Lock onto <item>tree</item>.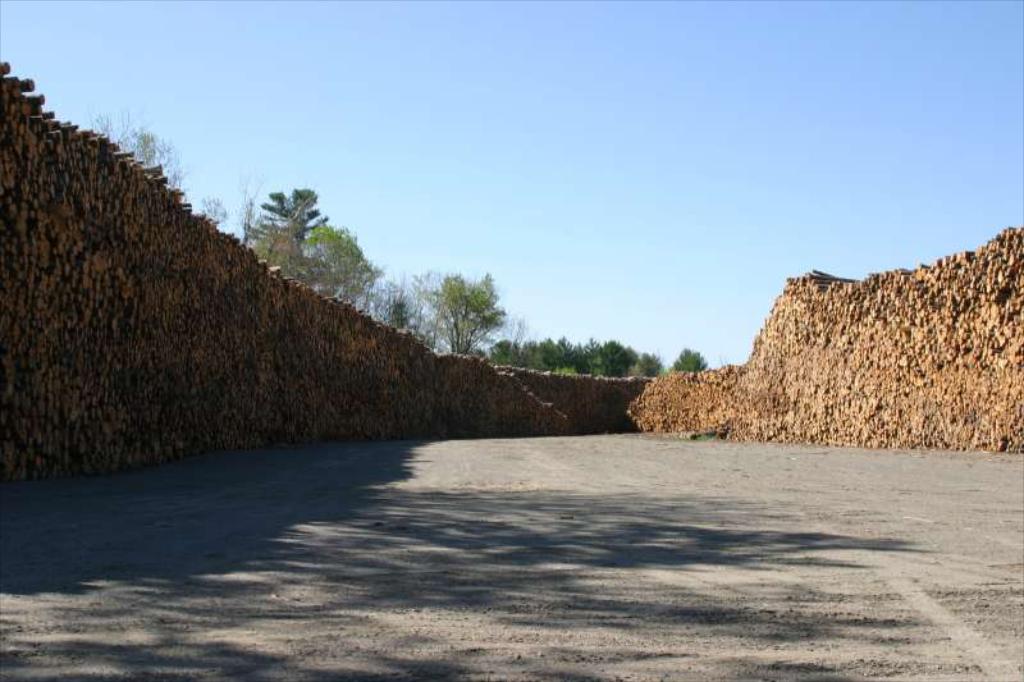
Locked: rect(251, 191, 383, 293).
